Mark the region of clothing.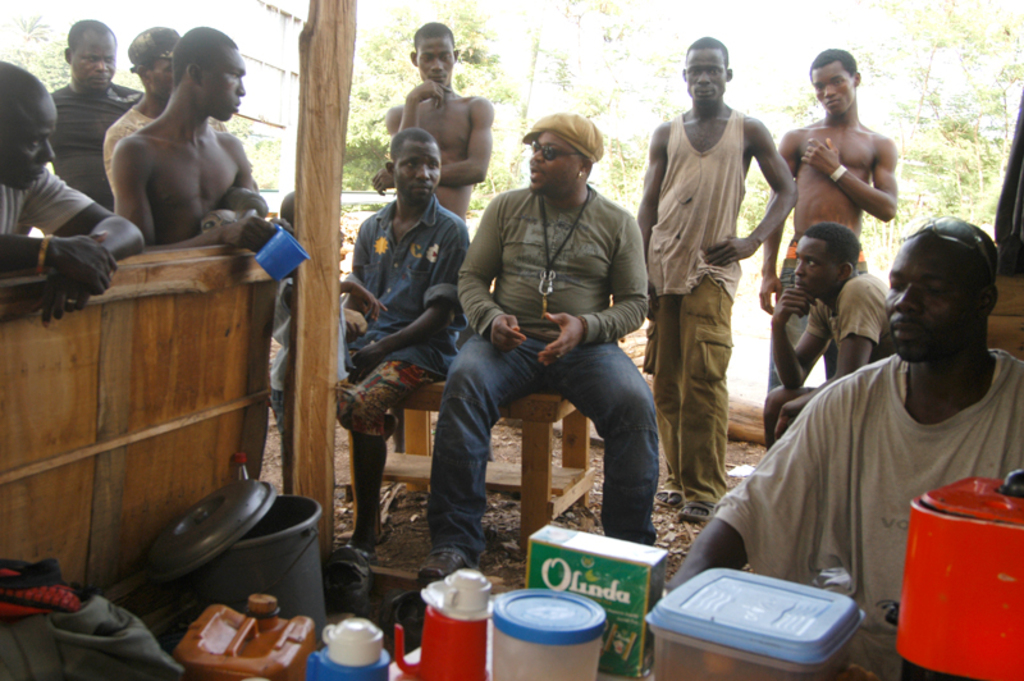
Region: x1=690 y1=337 x2=1016 y2=680.
